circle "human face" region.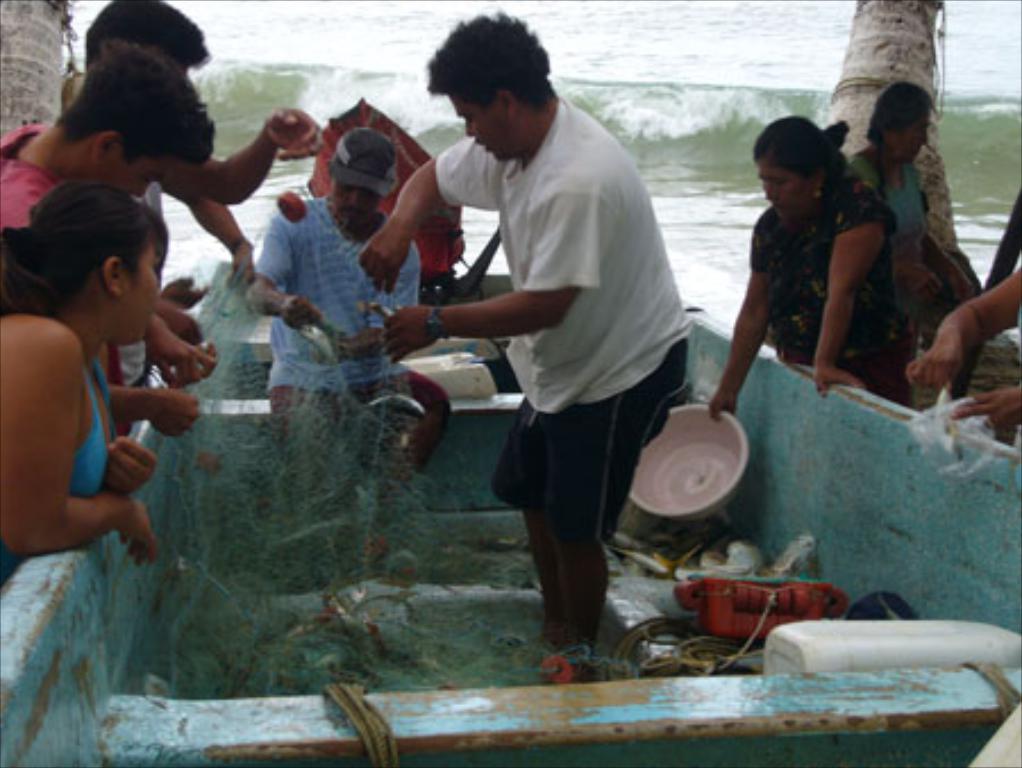
Region: left=459, top=89, right=504, bottom=157.
